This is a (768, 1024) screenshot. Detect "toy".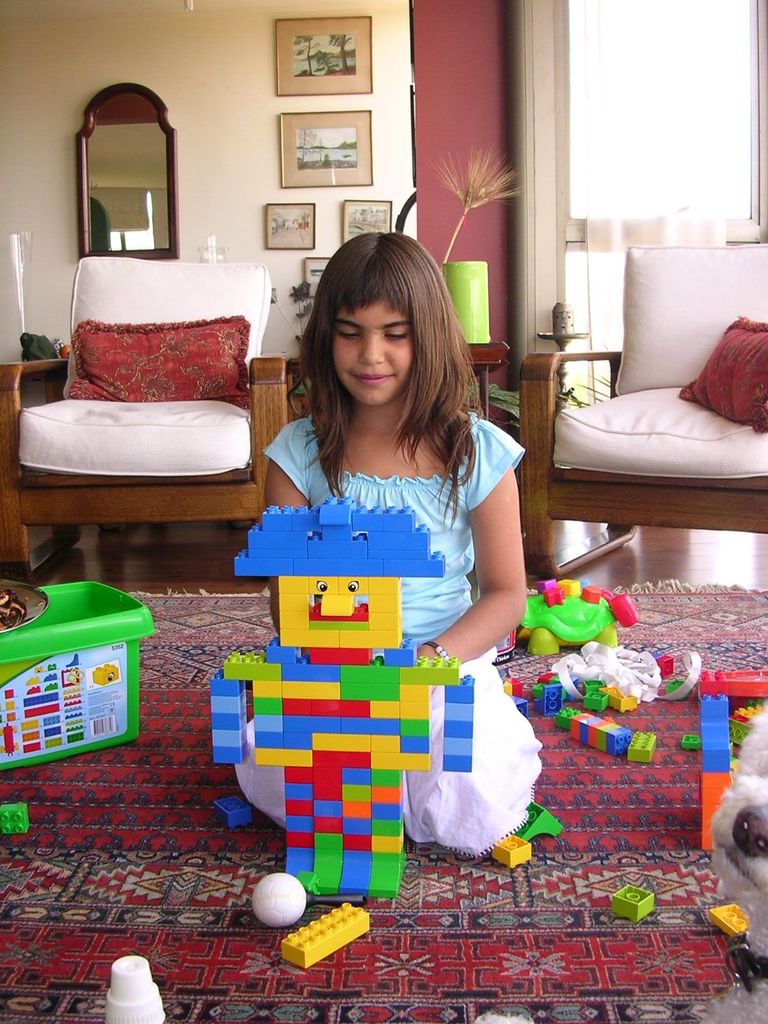
l=603, t=881, r=659, b=916.
